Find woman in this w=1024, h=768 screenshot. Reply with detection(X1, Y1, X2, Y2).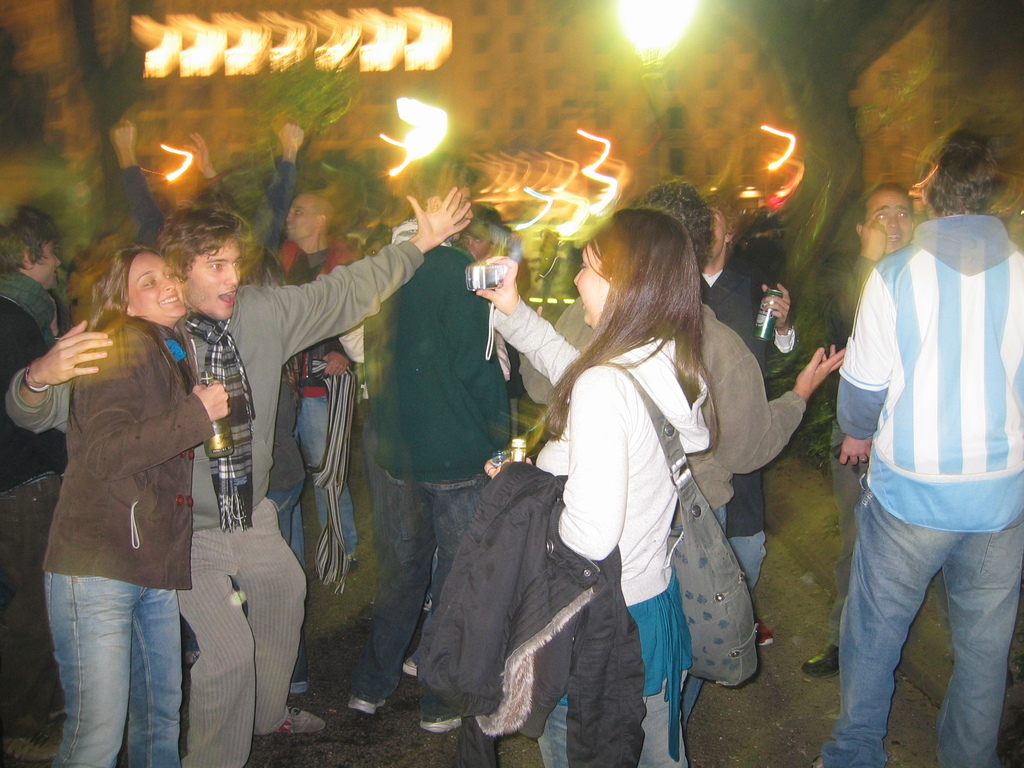
detection(42, 243, 227, 767).
